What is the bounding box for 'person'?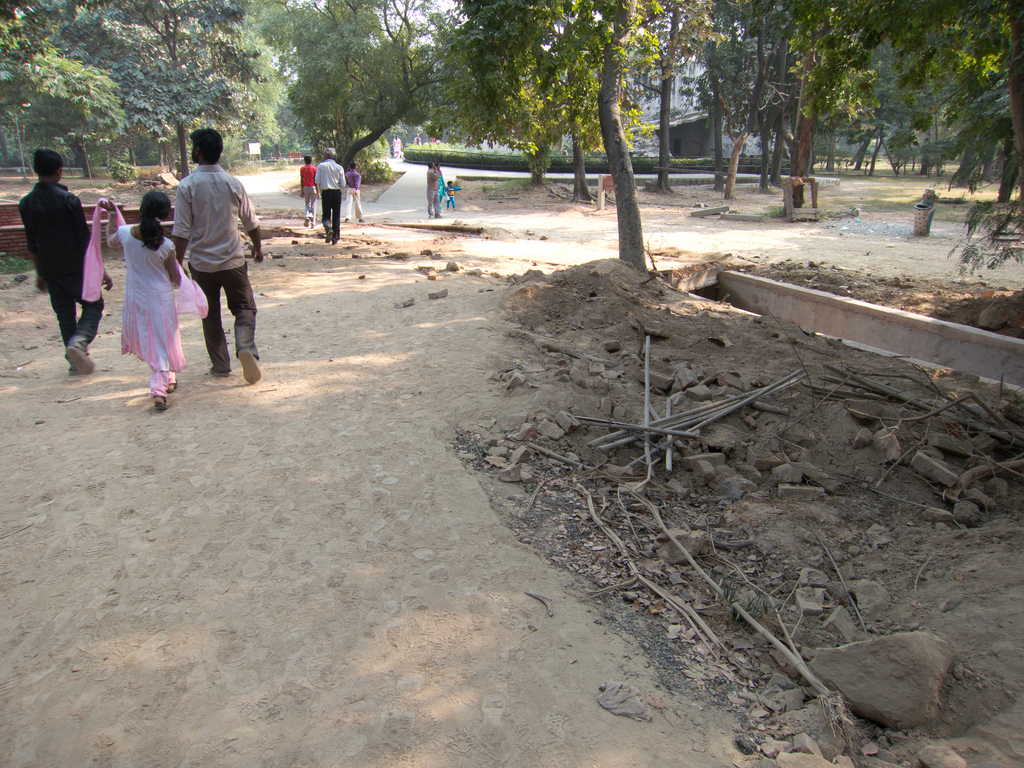
select_region(408, 159, 447, 237).
